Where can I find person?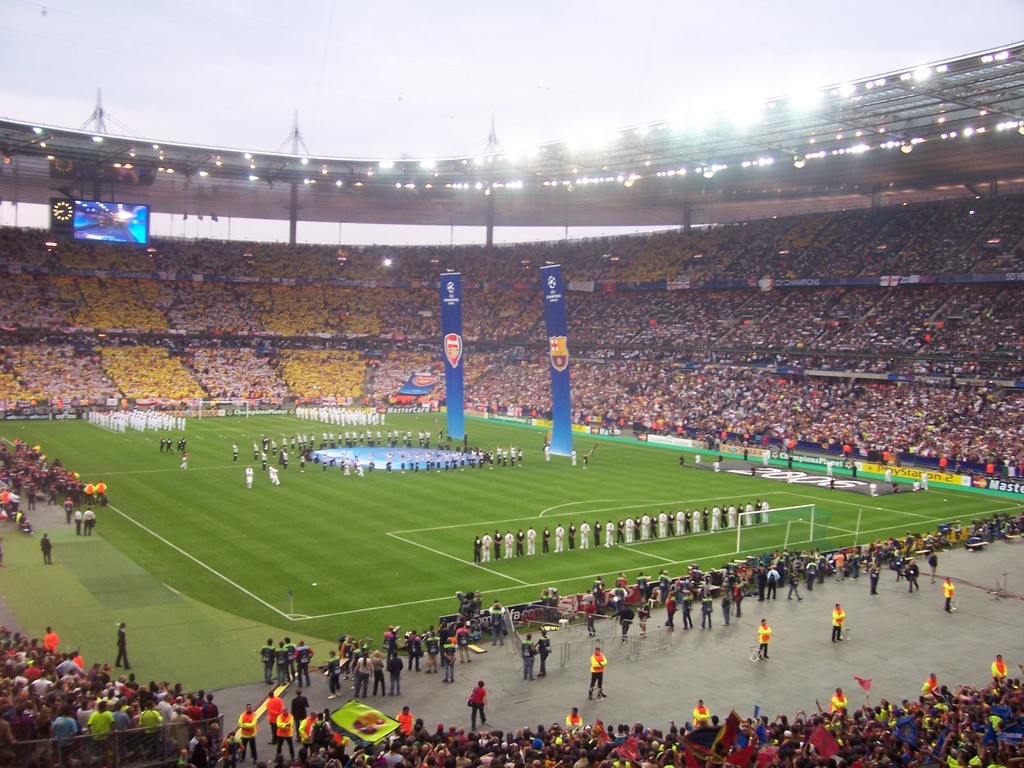
You can find it at 742, 449, 747, 463.
